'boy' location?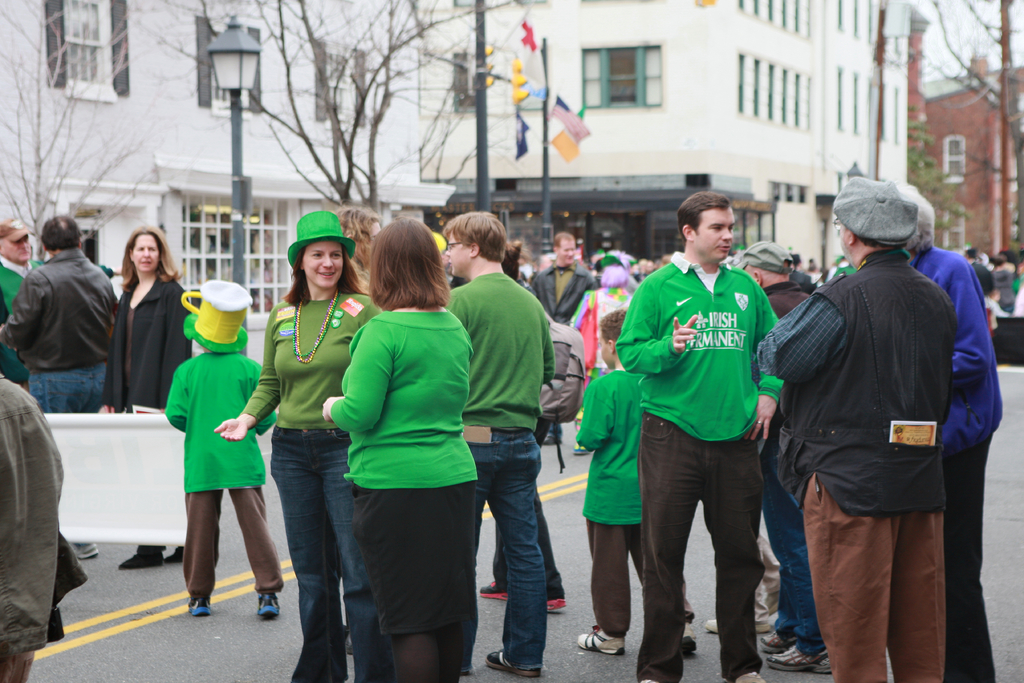
pyautogui.locateOnScreen(575, 309, 699, 651)
